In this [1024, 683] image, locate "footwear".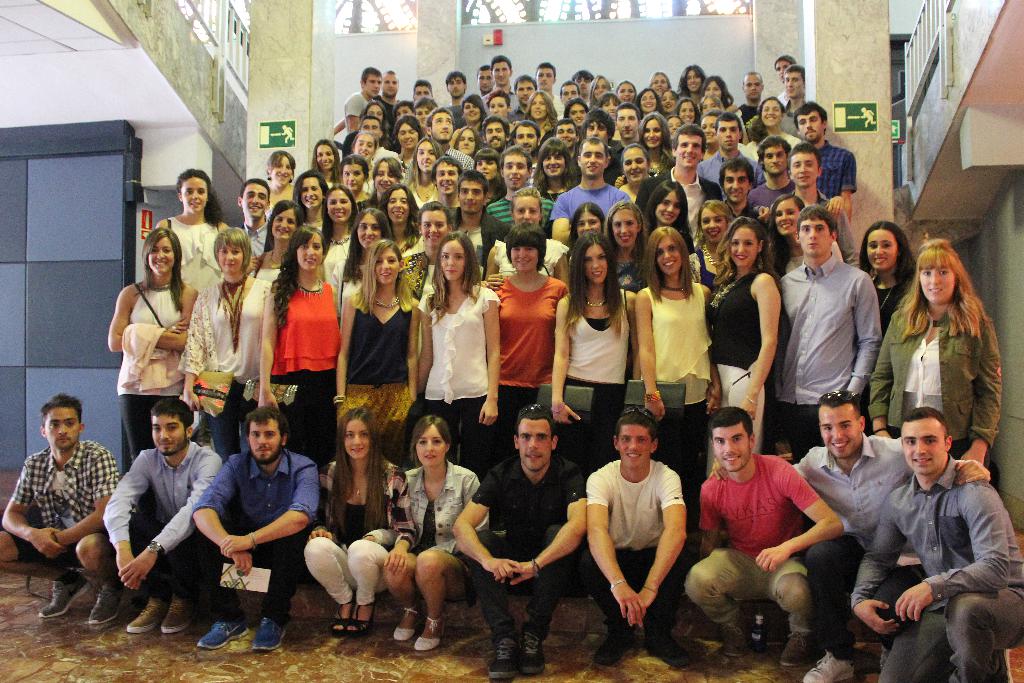
Bounding box: BBox(89, 582, 125, 625).
